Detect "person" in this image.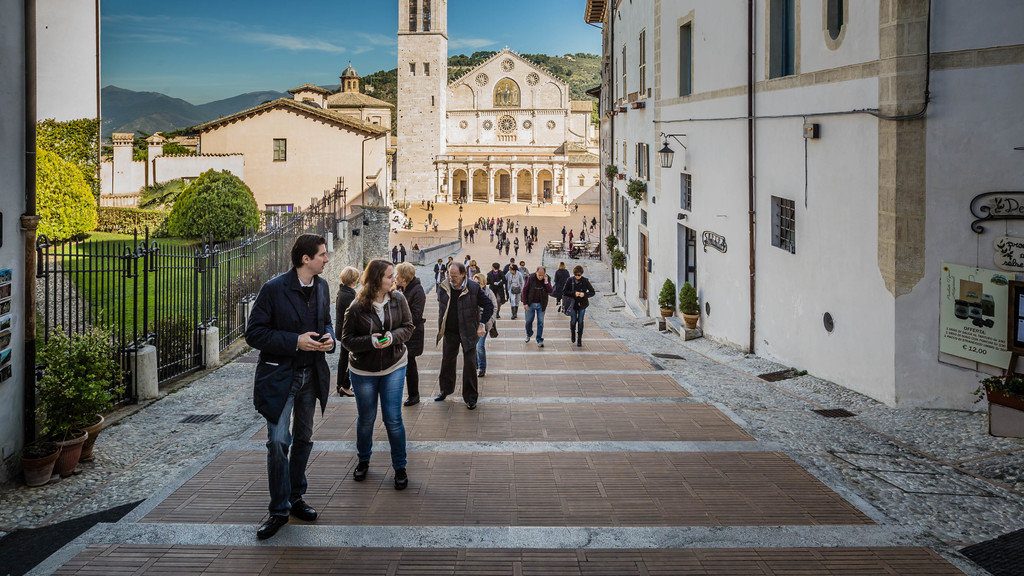
Detection: <bbox>456, 198, 457, 204</bbox>.
